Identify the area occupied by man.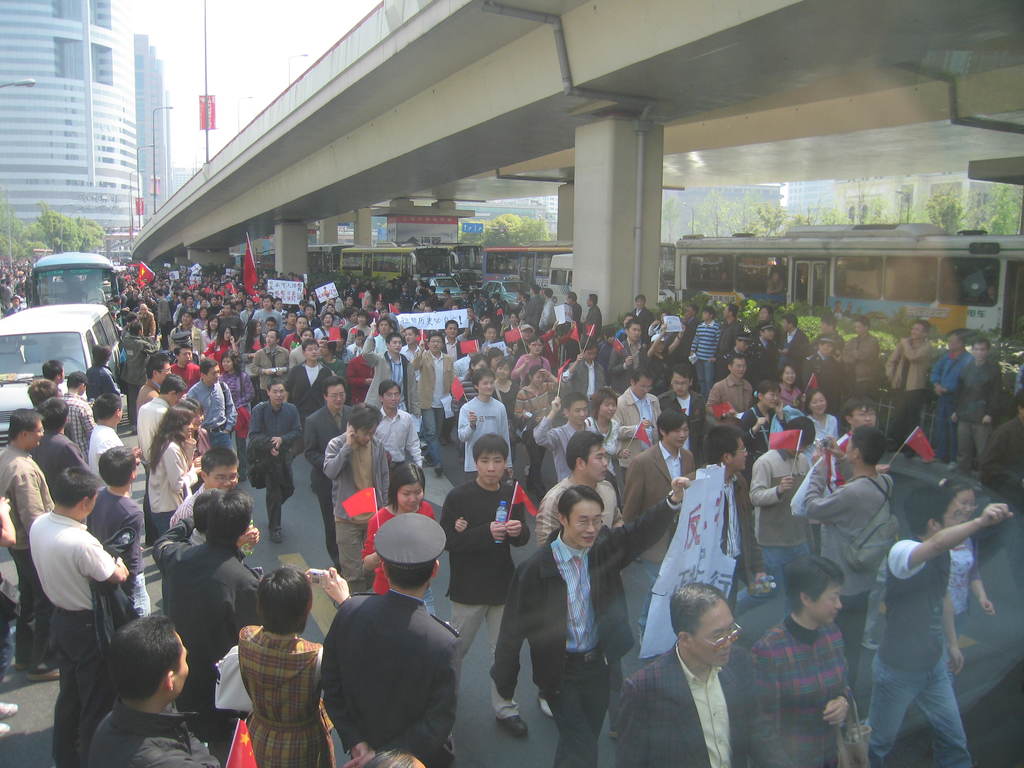
Area: select_region(703, 359, 756, 457).
